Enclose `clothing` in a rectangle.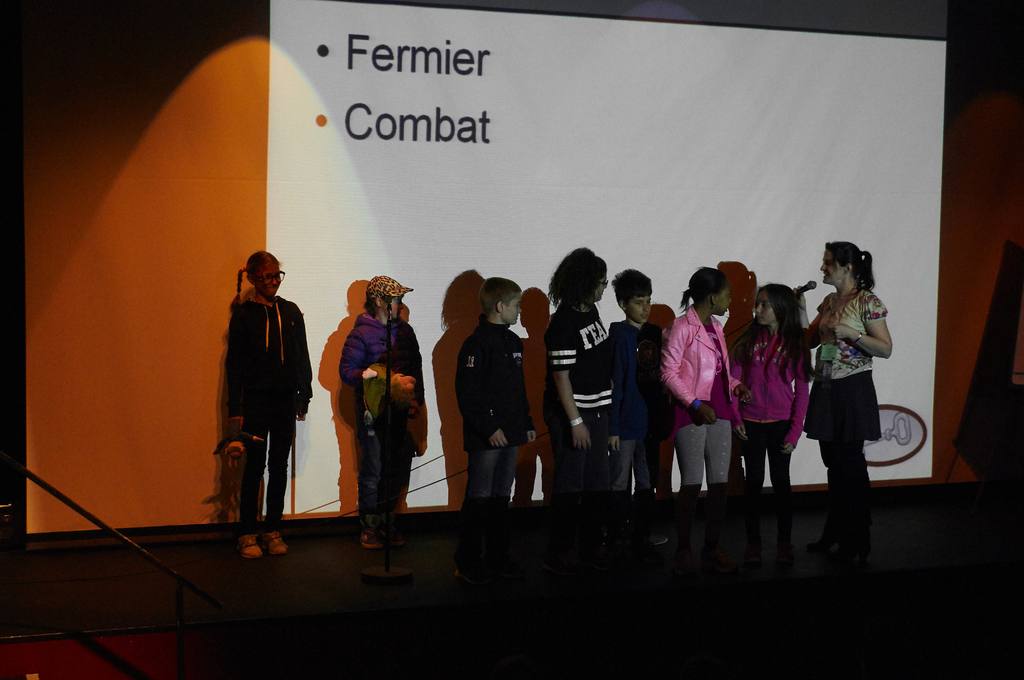
x1=814 y1=423 x2=874 y2=562.
